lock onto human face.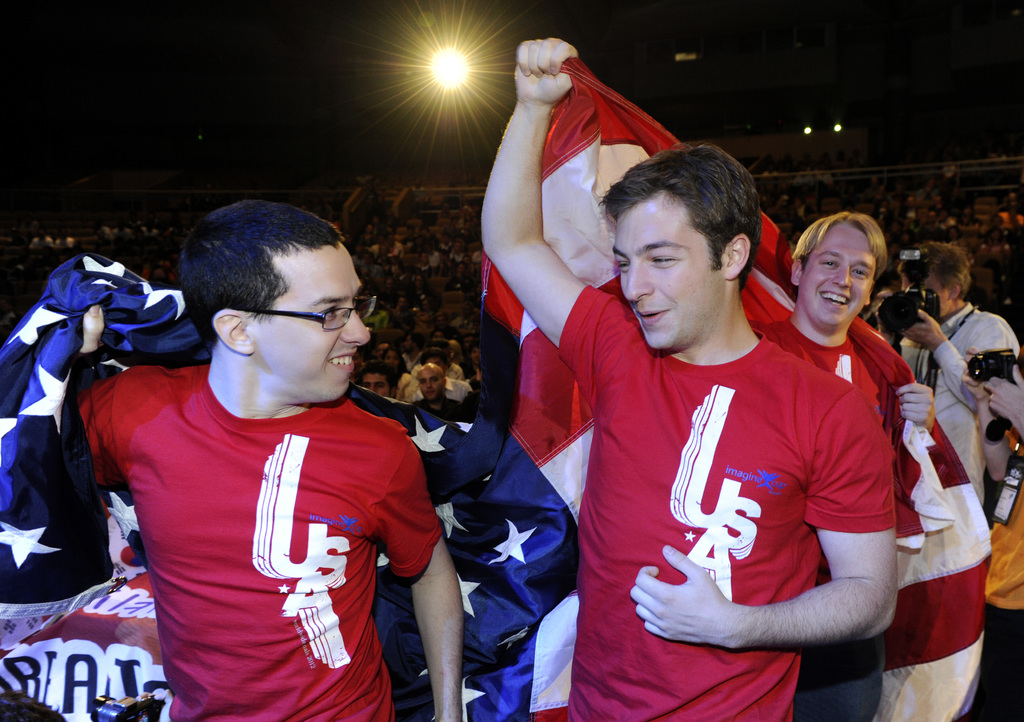
Locked: region(612, 192, 719, 348).
